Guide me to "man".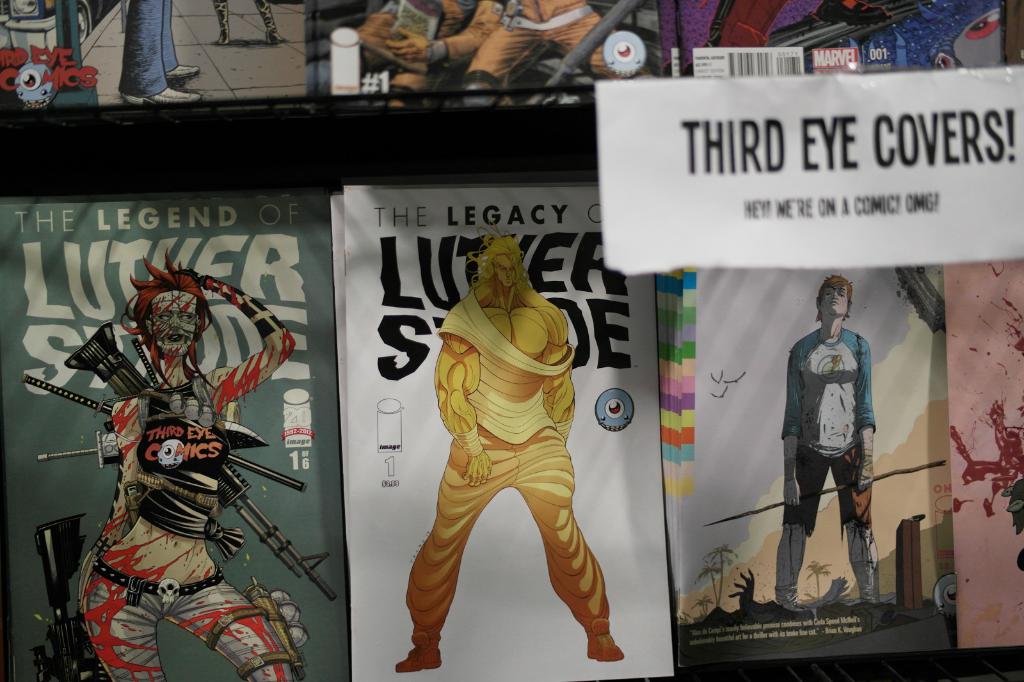
Guidance: BBox(781, 282, 892, 633).
